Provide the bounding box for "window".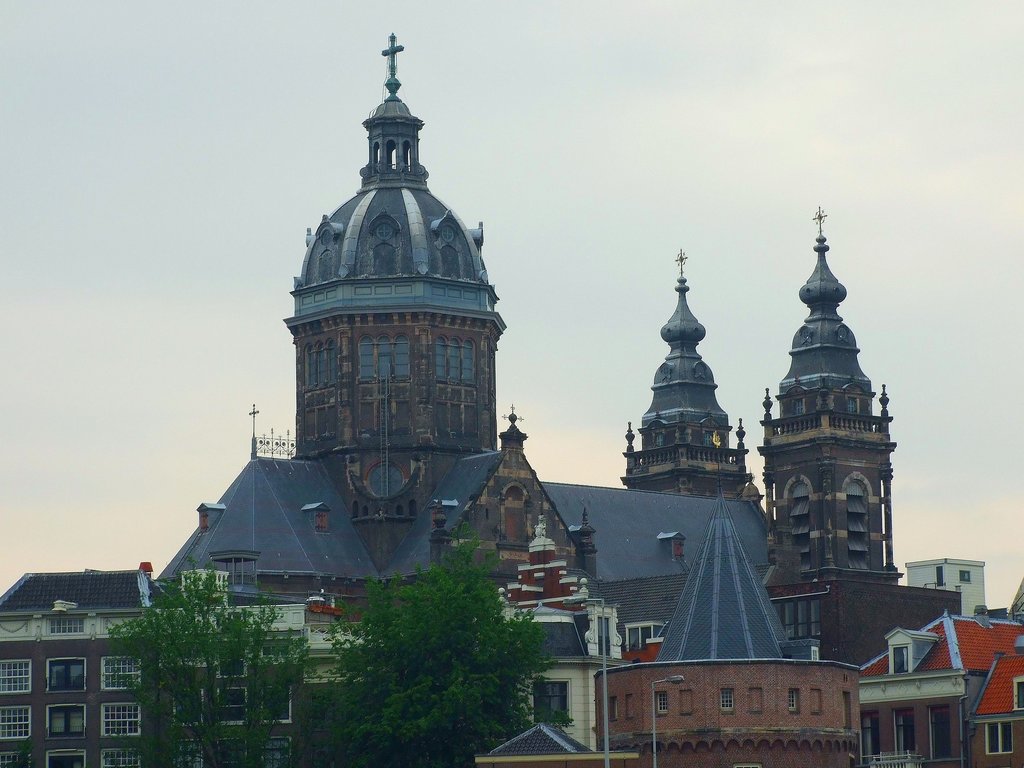
left=890, top=646, right=907, bottom=675.
